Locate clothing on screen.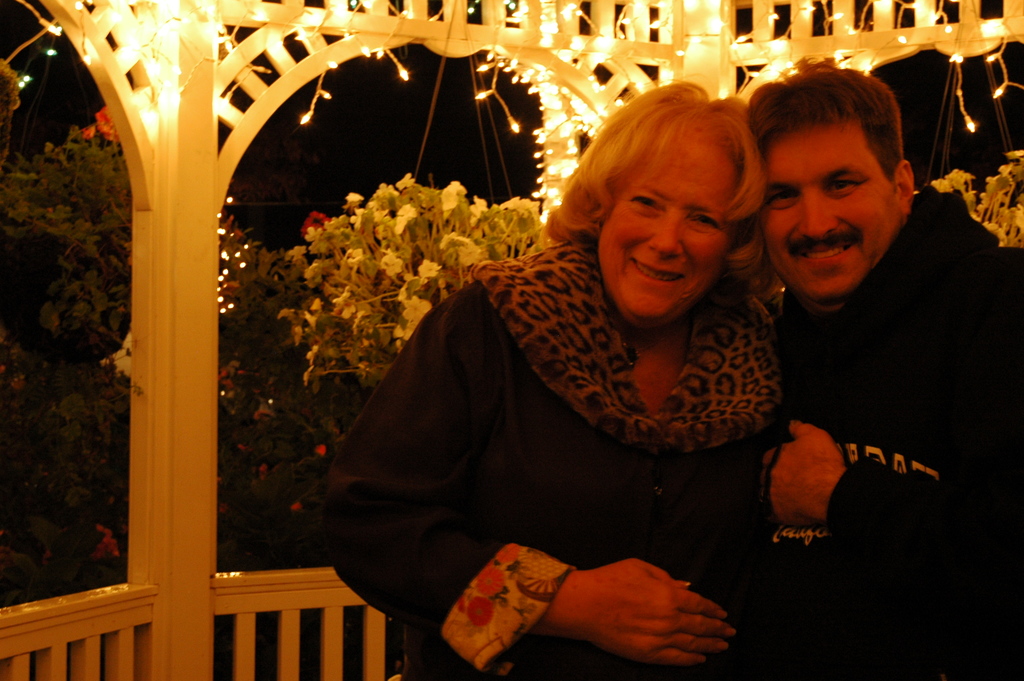
On screen at x1=322 y1=168 x2=838 y2=637.
